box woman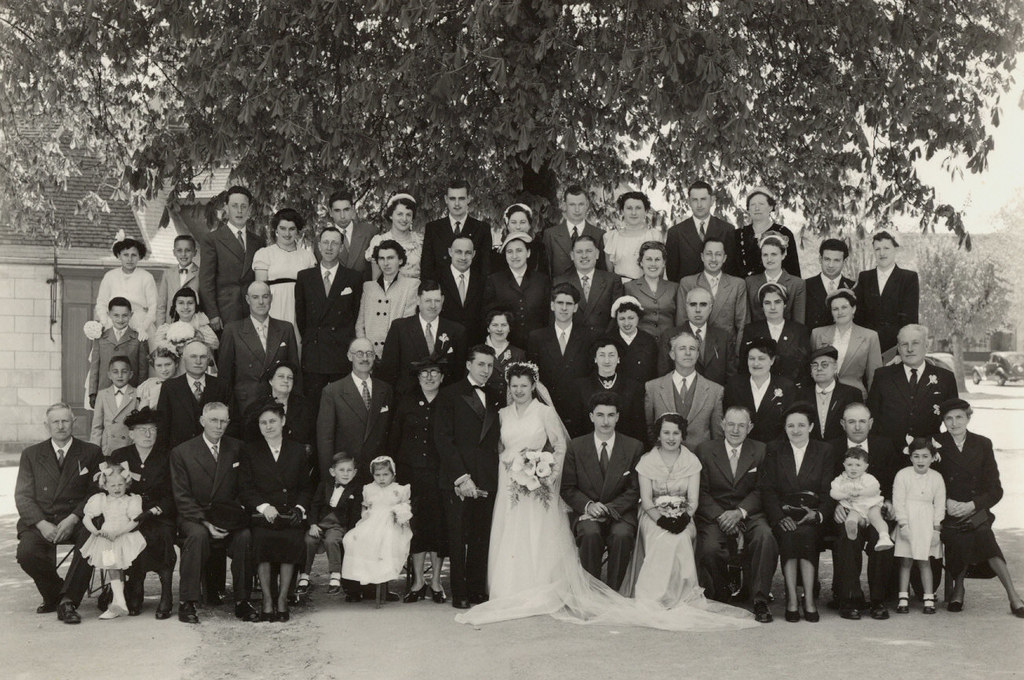
pyautogui.locateOnScreen(482, 352, 600, 614)
